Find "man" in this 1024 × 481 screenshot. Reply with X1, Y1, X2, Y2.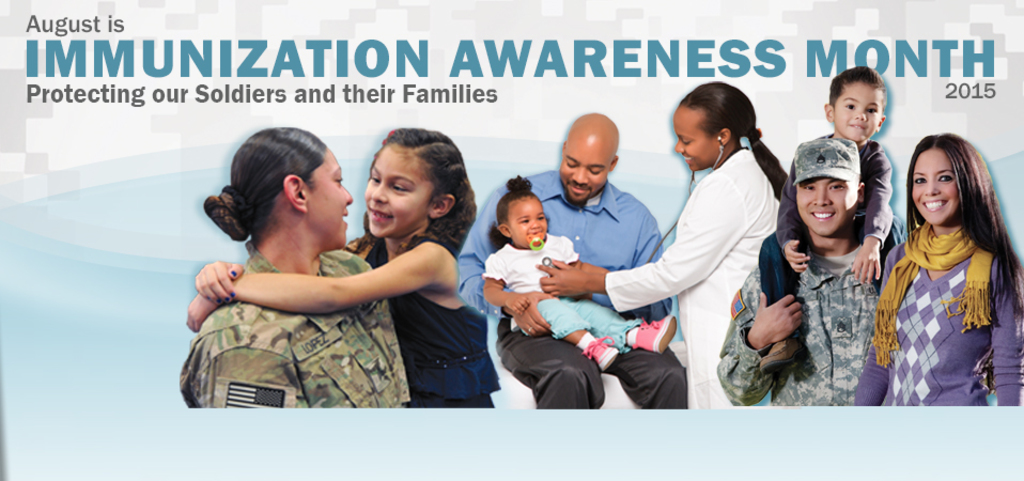
720, 140, 884, 405.
